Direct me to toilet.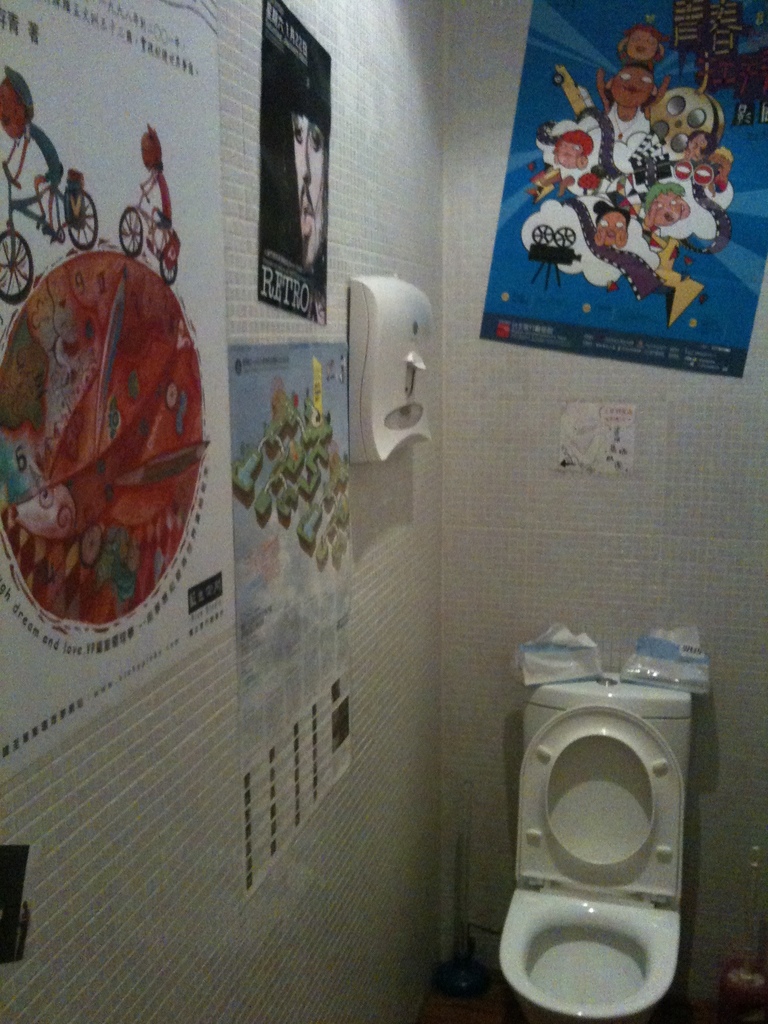
Direction: x1=484, y1=653, x2=721, y2=1016.
